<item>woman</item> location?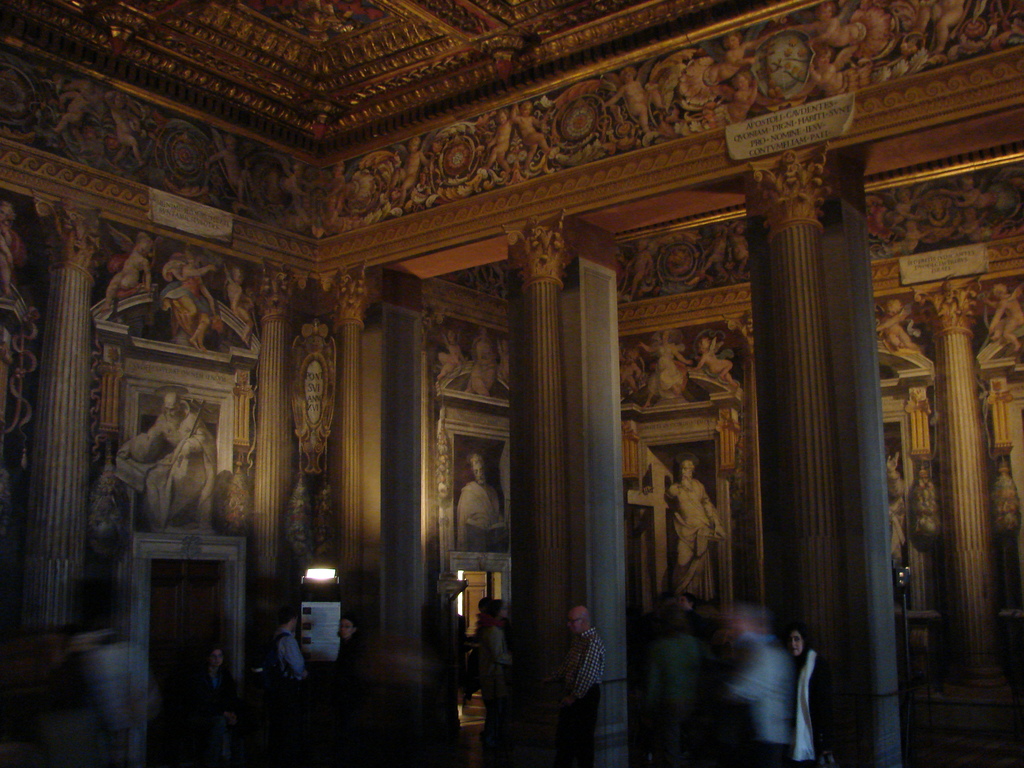
x1=783 y1=627 x2=834 y2=767
